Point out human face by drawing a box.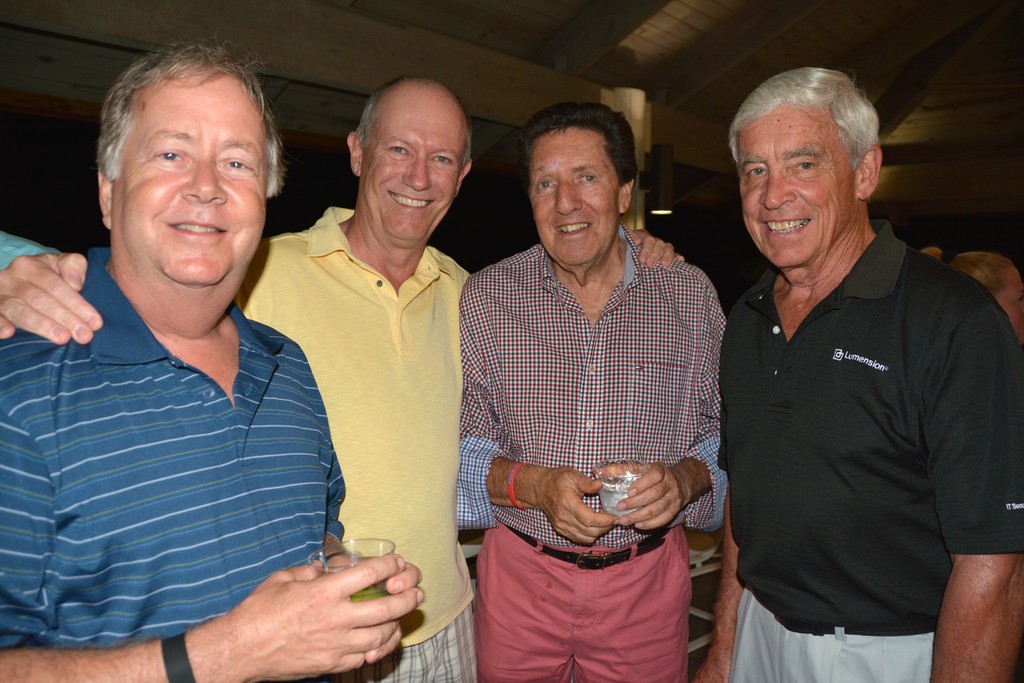
detection(113, 73, 269, 290).
